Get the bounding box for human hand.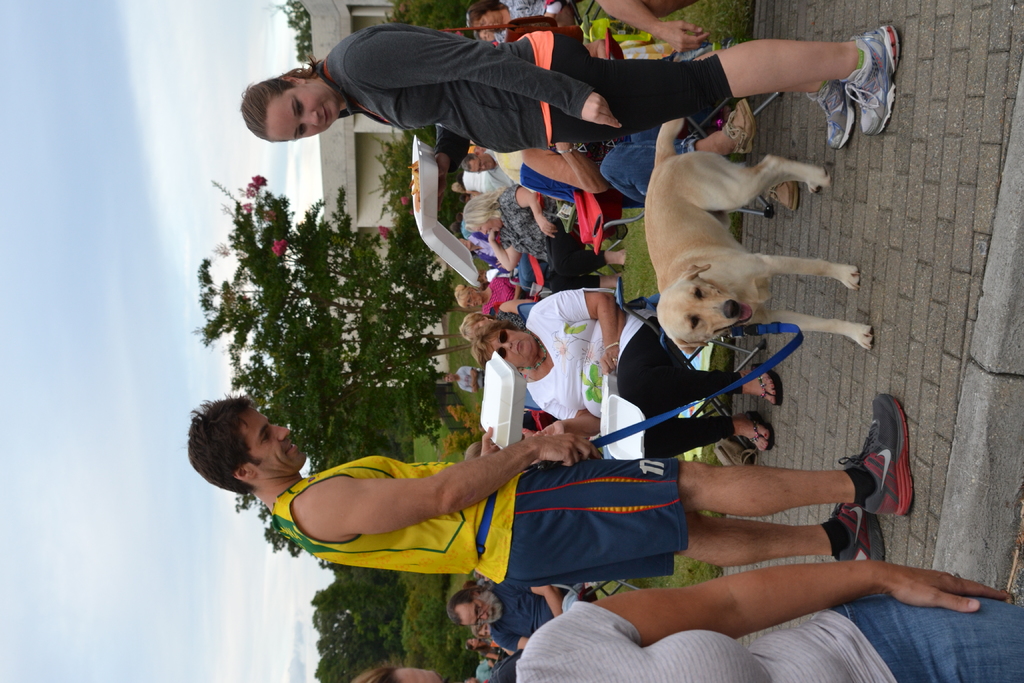
bbox(650, 21, 712, 56).
